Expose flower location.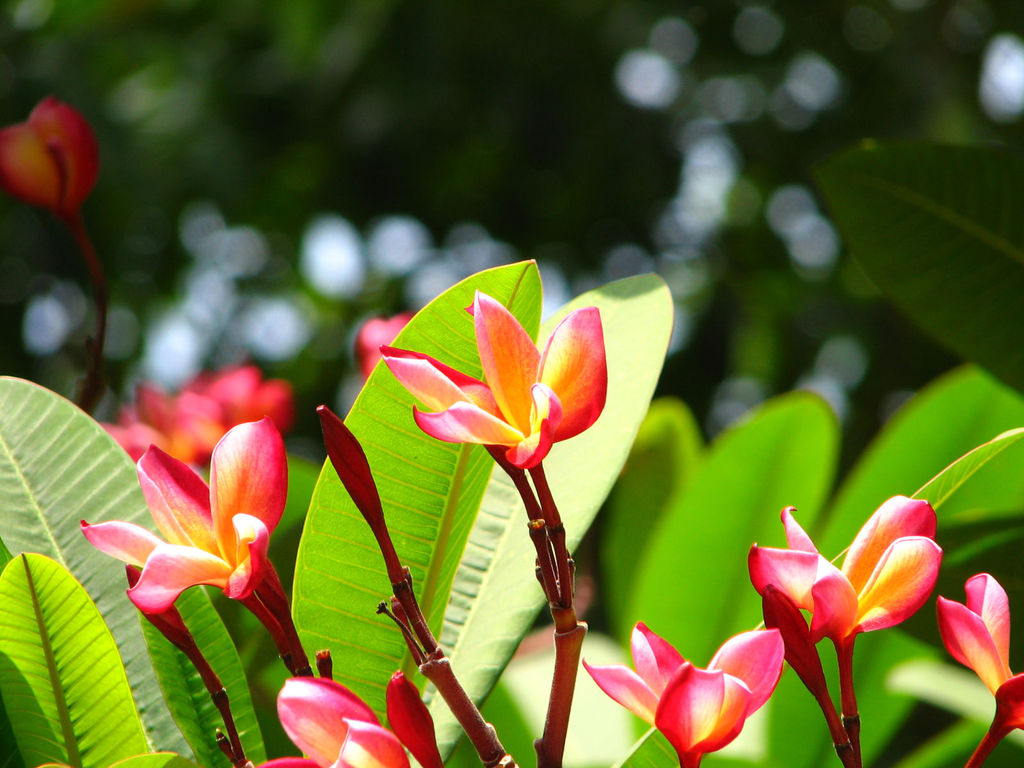
Exposed at 738,511,946,688.
